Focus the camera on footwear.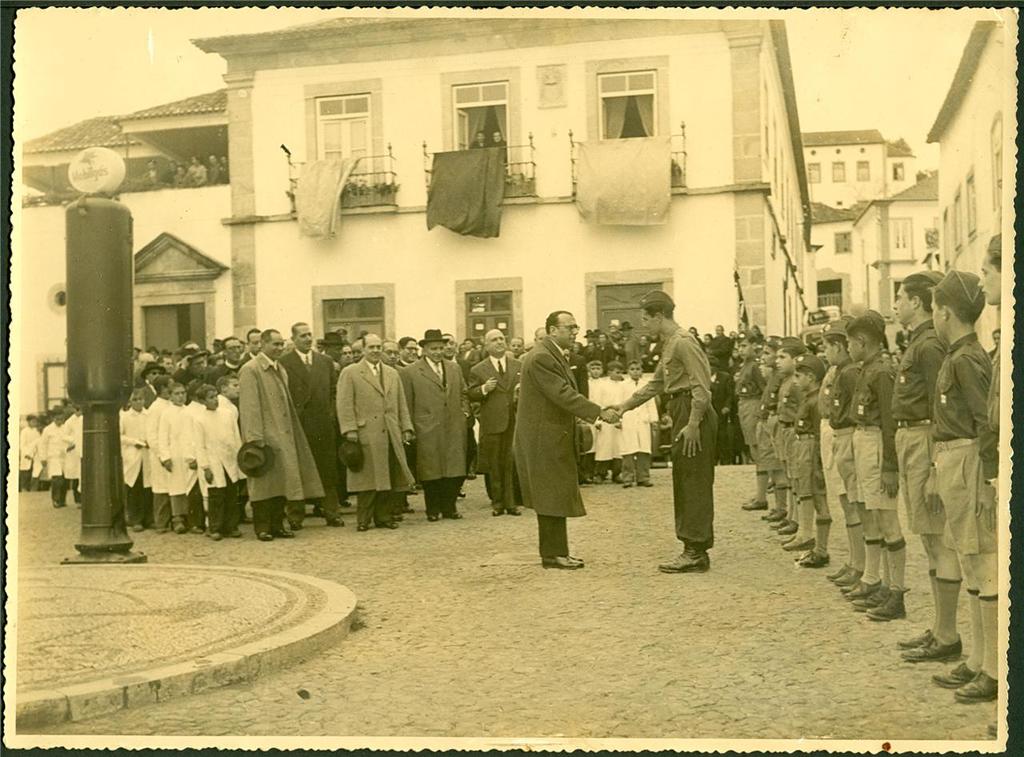
Focus region: crop(271, 527, 288, 539).
